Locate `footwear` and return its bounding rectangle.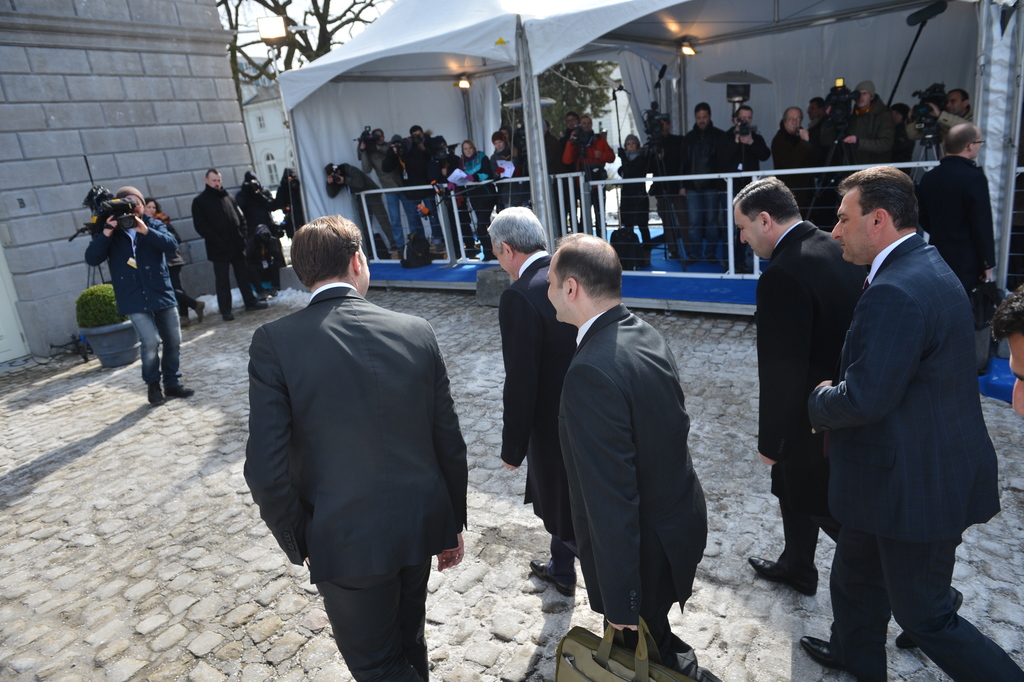
region(685, 254, 694, 265).
